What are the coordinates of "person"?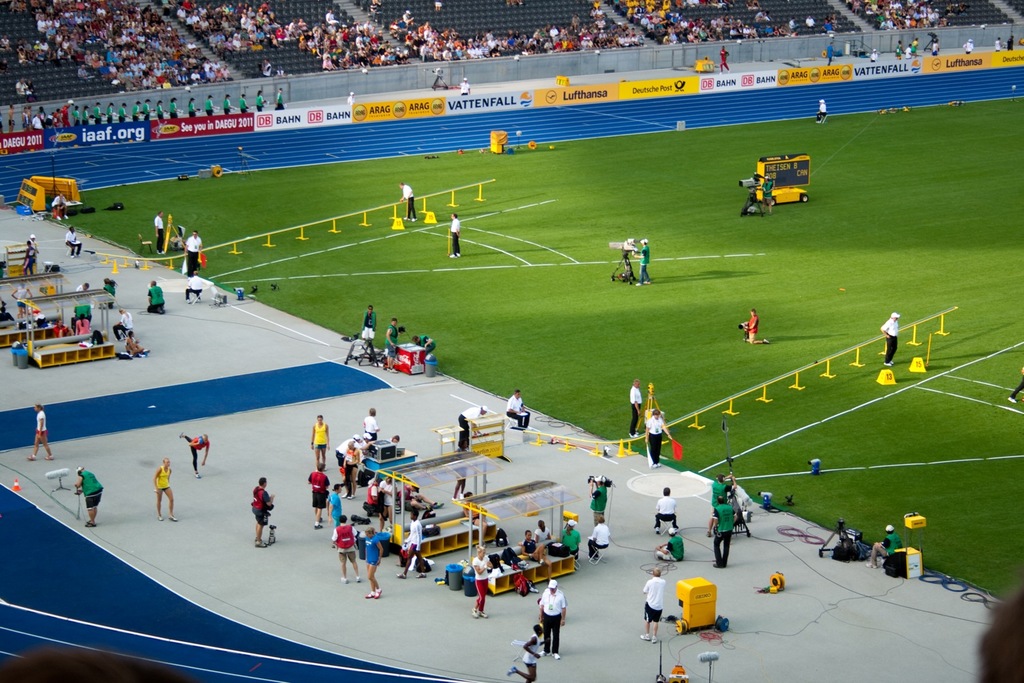
[103,273,119,311].
